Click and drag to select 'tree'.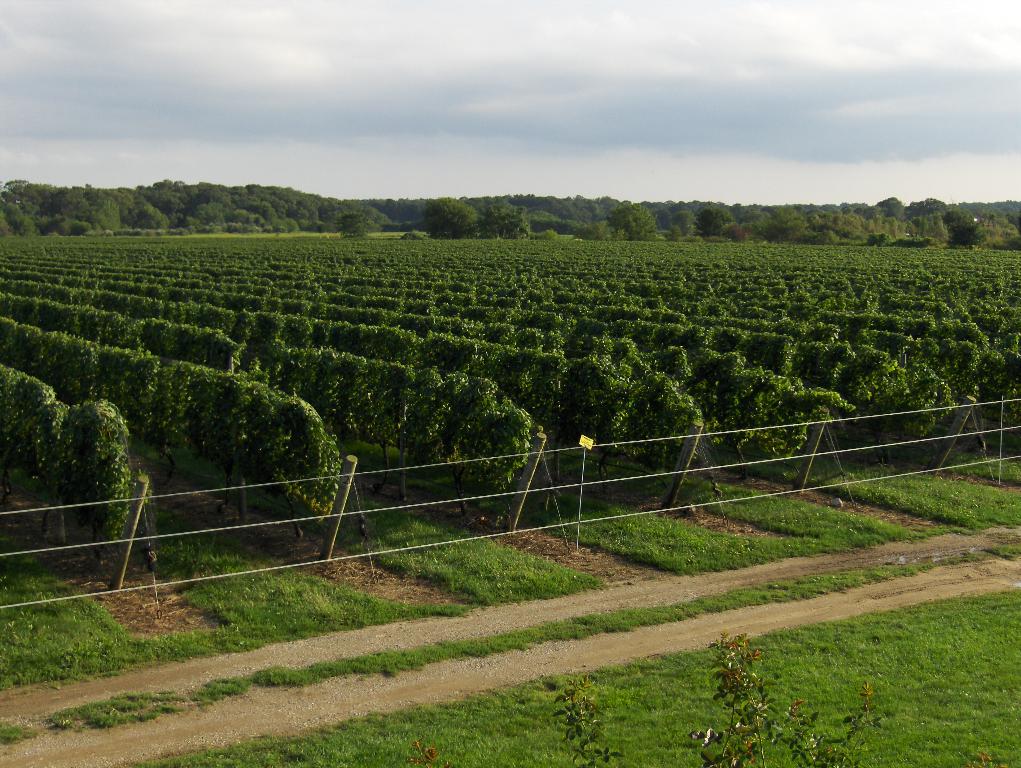
Selection: 484:198:532:243.
